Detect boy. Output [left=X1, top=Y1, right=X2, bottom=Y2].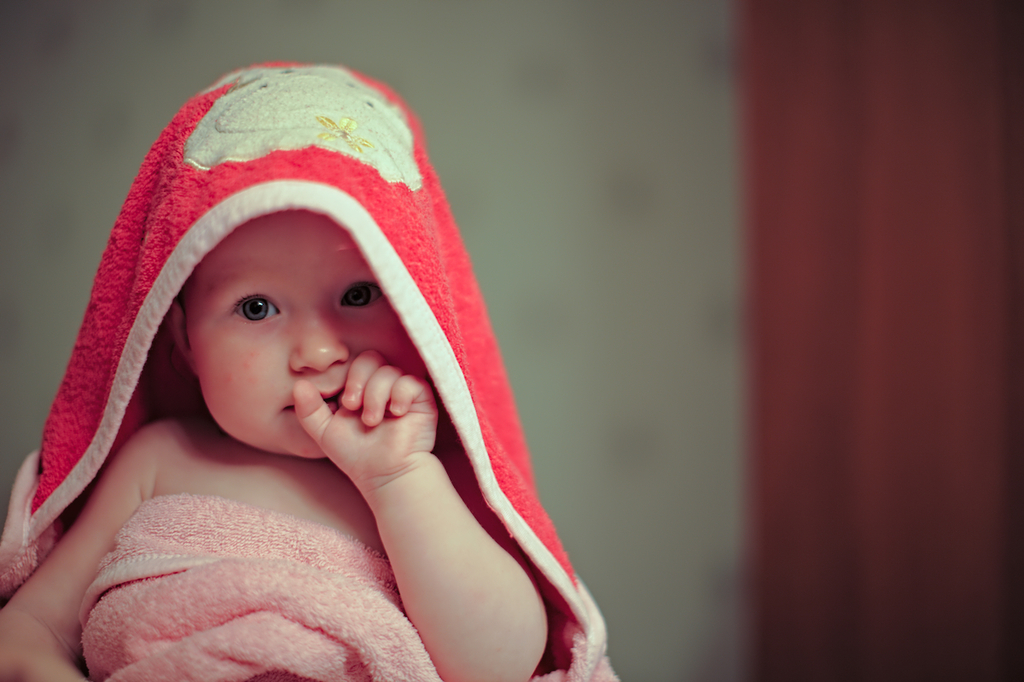
[left=0, top=63, right=586, bottom=677].
